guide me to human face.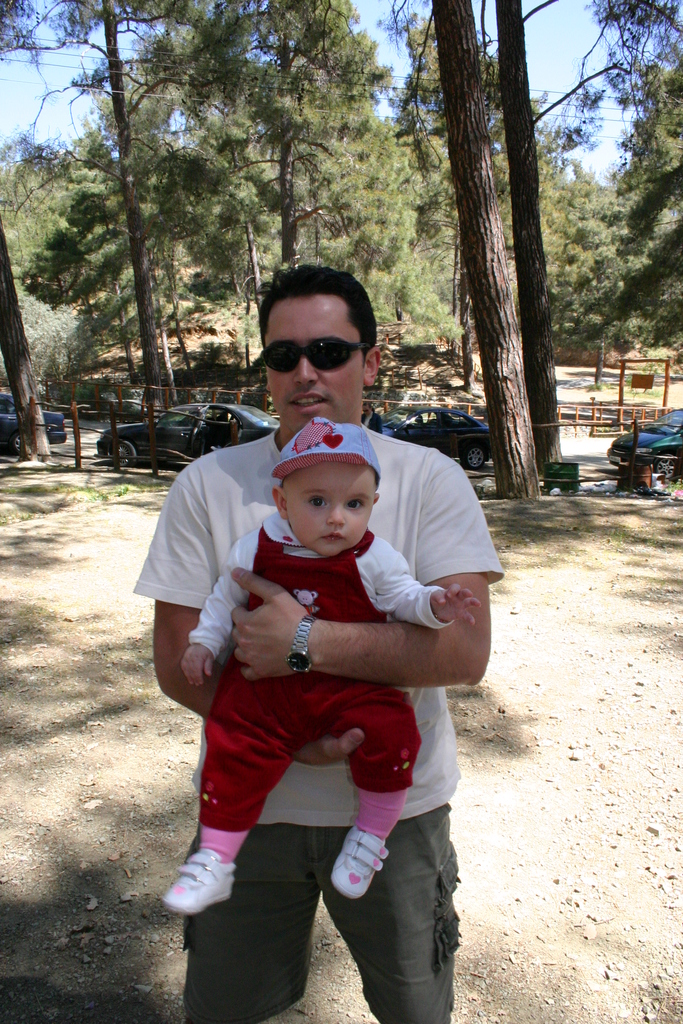
Guidance: bbox(279, 468, 379, 557).
